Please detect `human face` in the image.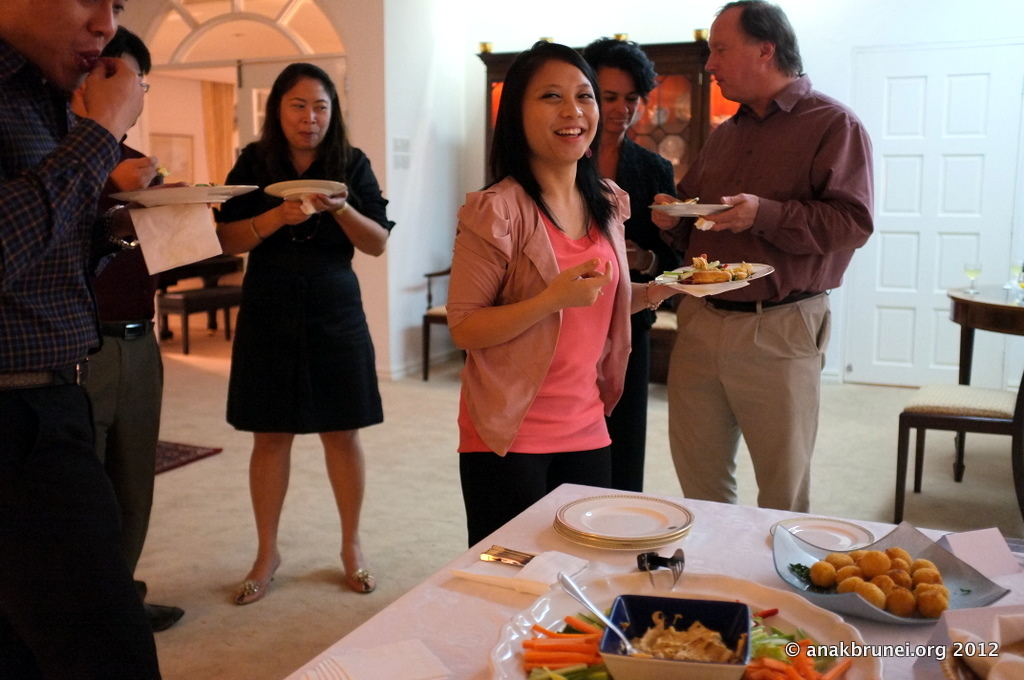
{"x1": 37, "y1": 0, "x2": 125, "y2": 98}.
